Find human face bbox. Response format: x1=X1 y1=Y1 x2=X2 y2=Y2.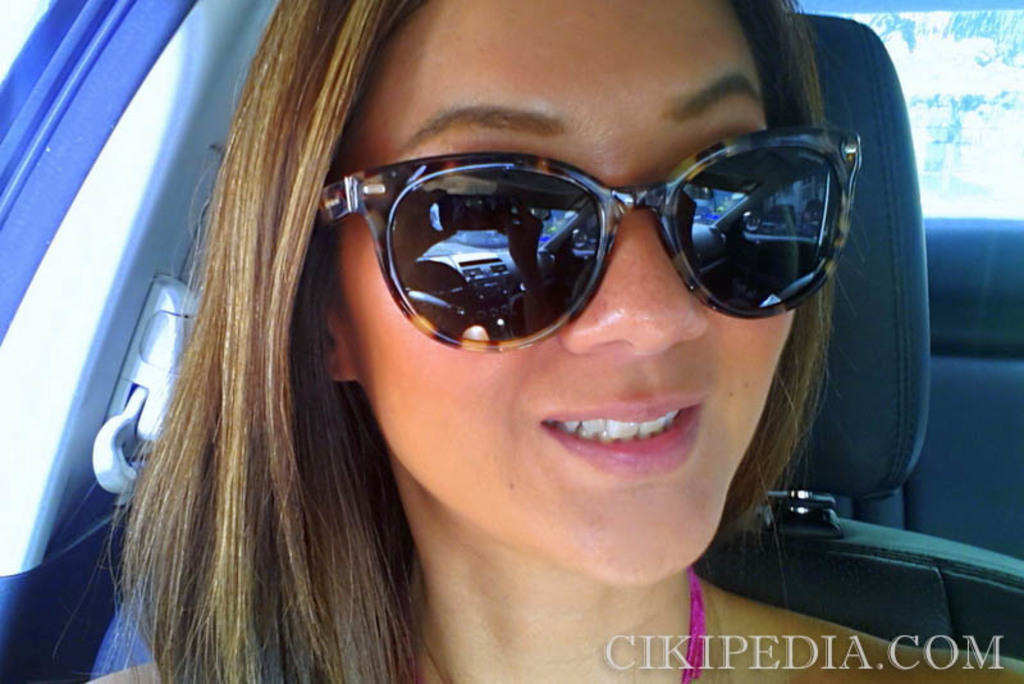
x1=340 y1=0 x2=795 y2=585.
